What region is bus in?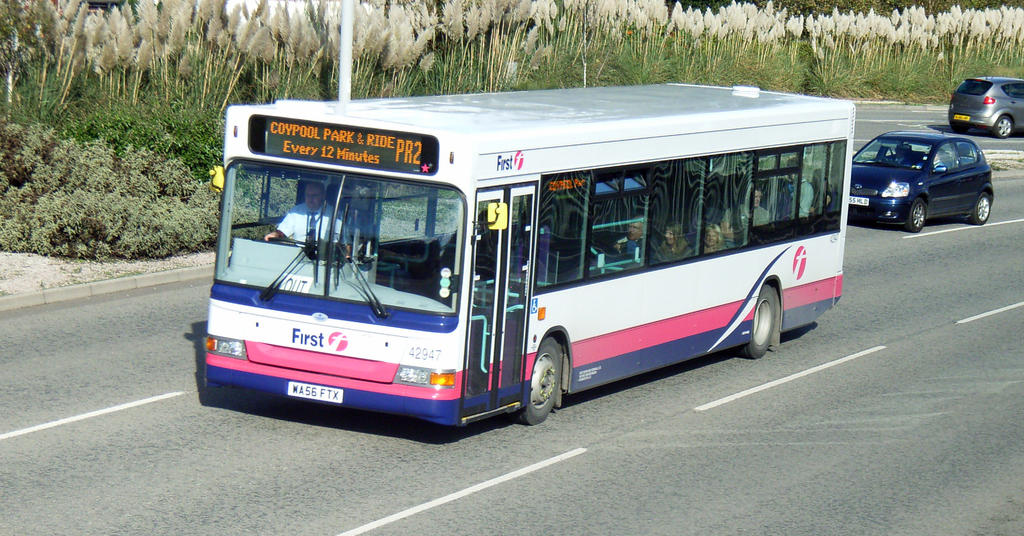
205,83,856,426.
